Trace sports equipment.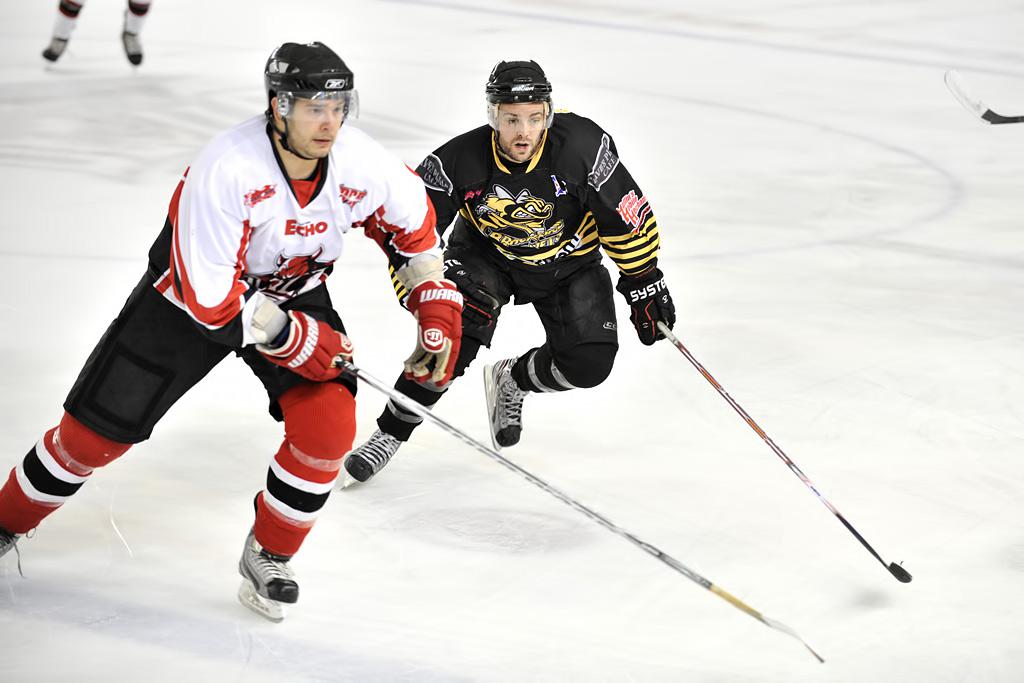
Traced to x1=401 y1=280 x2=465 y2=391.
